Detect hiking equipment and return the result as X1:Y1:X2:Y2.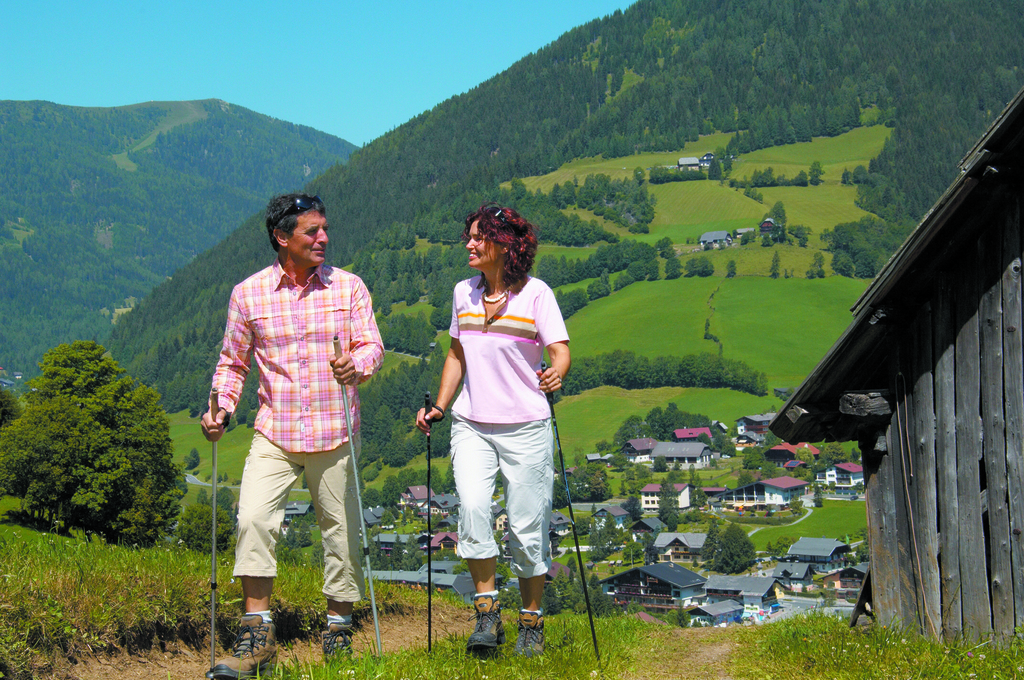
326:329:383:664.
